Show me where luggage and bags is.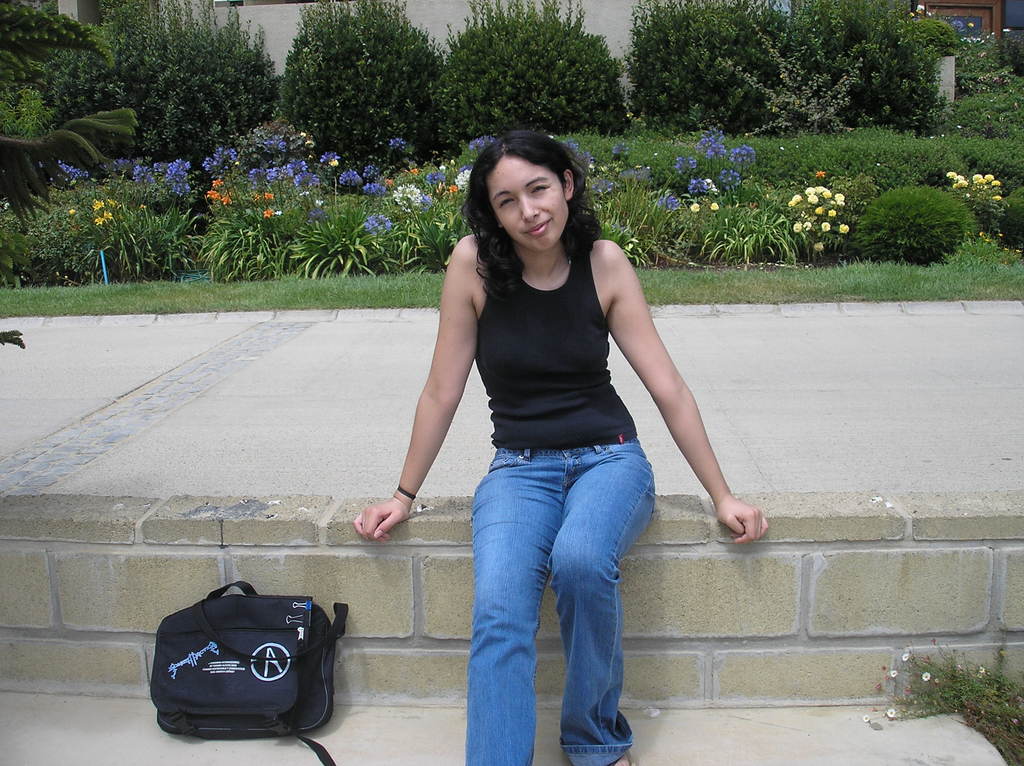
luggage and bags is at 141, 585, 356, 749.
